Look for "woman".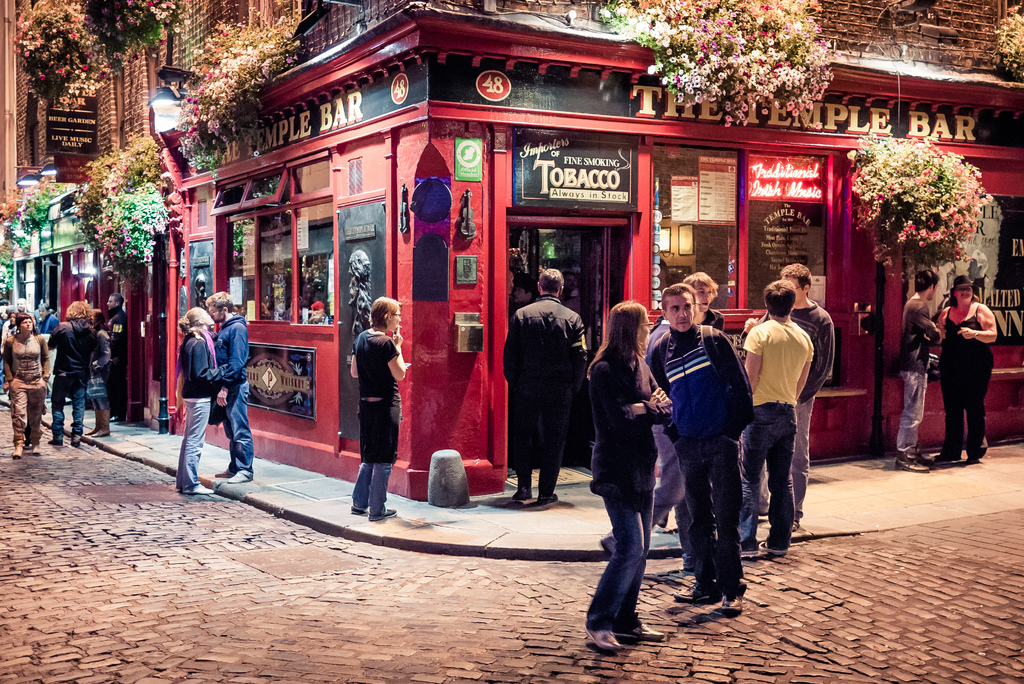
Found: left=0, top=316, right=46, bottom=457.
